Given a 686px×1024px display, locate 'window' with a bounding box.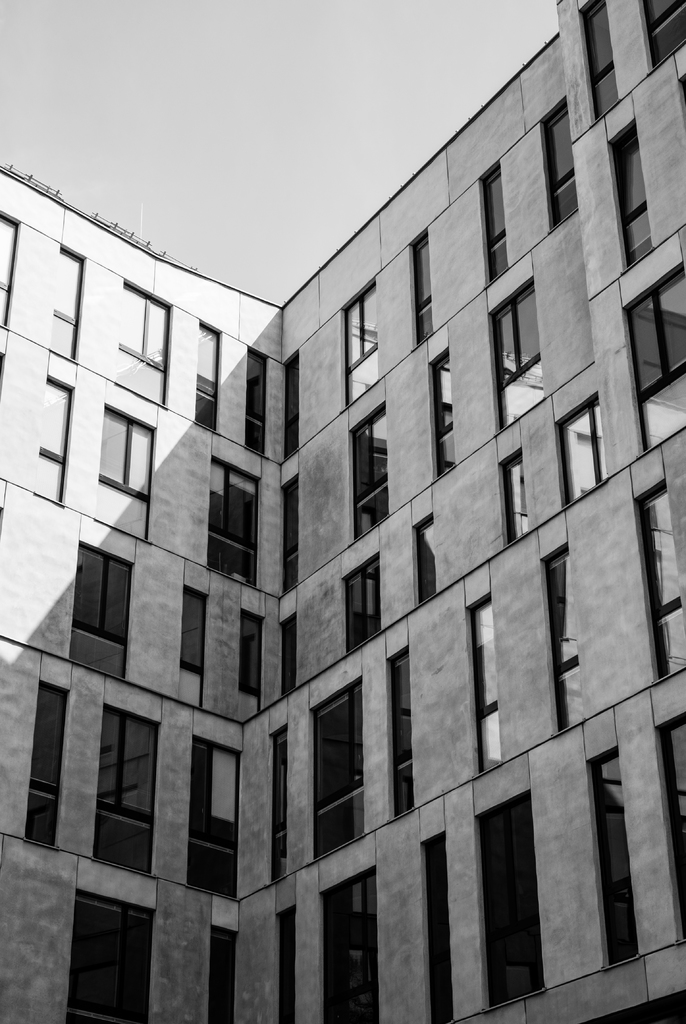
Located: BBox(493, 280, 545, 426).
